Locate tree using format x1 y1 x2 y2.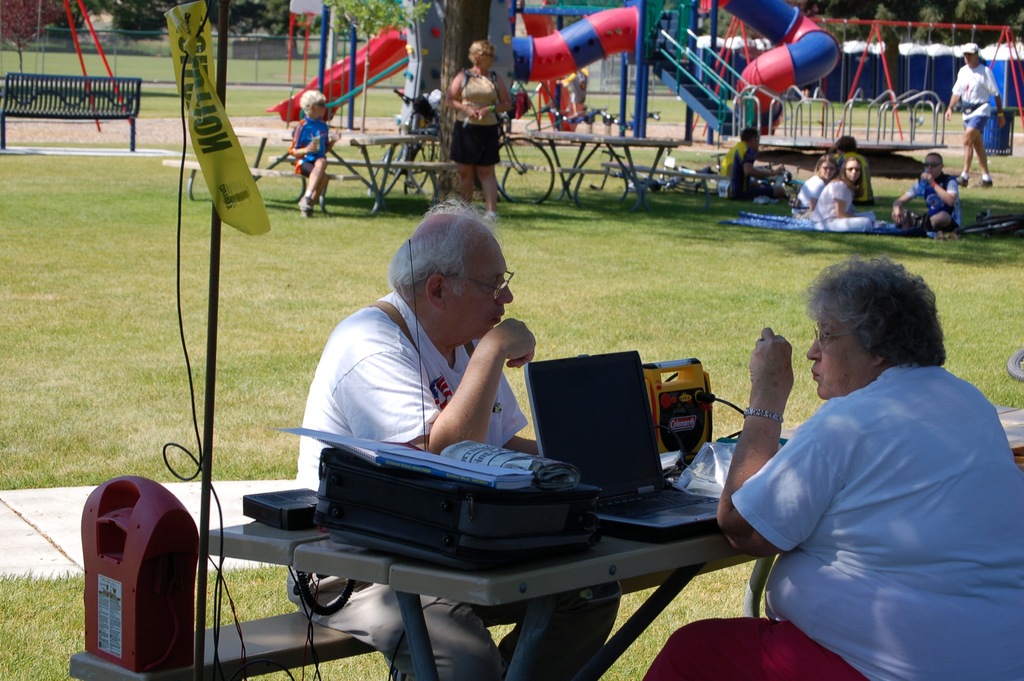
322 0 428 135.
